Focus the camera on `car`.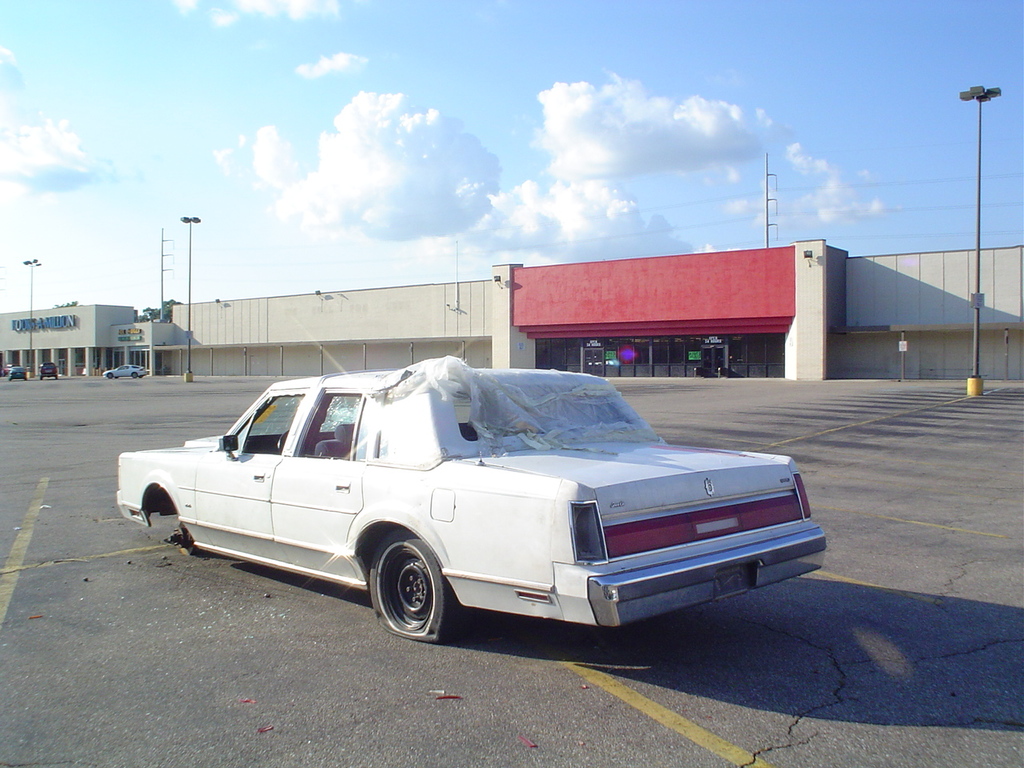
Focus region: 109 362 842 660.
